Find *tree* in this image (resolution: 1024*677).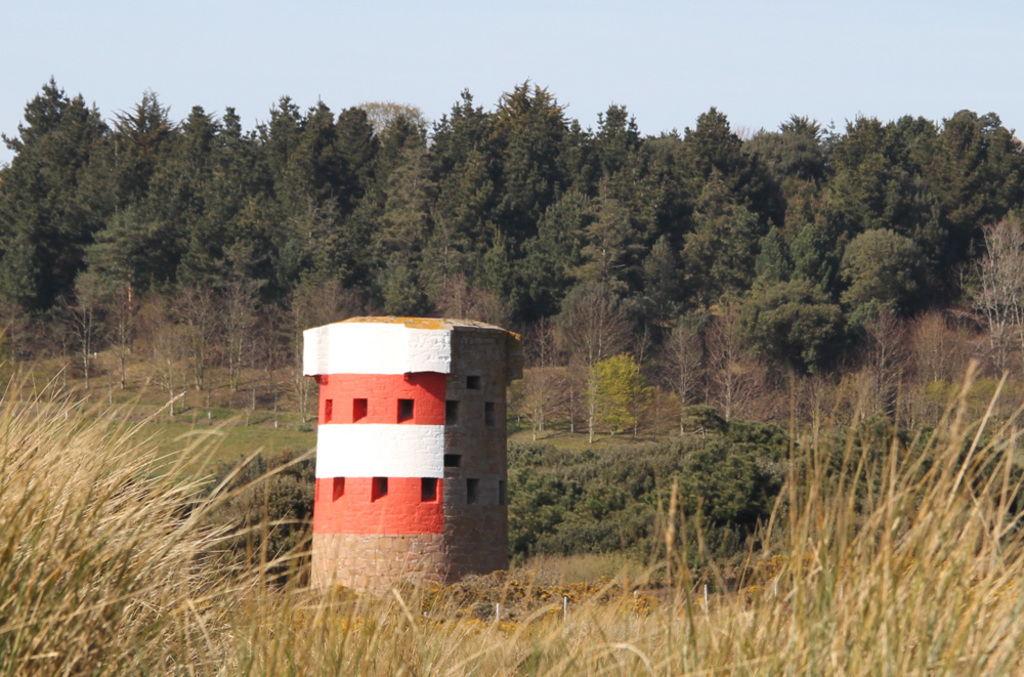
954/217/1023/382.
